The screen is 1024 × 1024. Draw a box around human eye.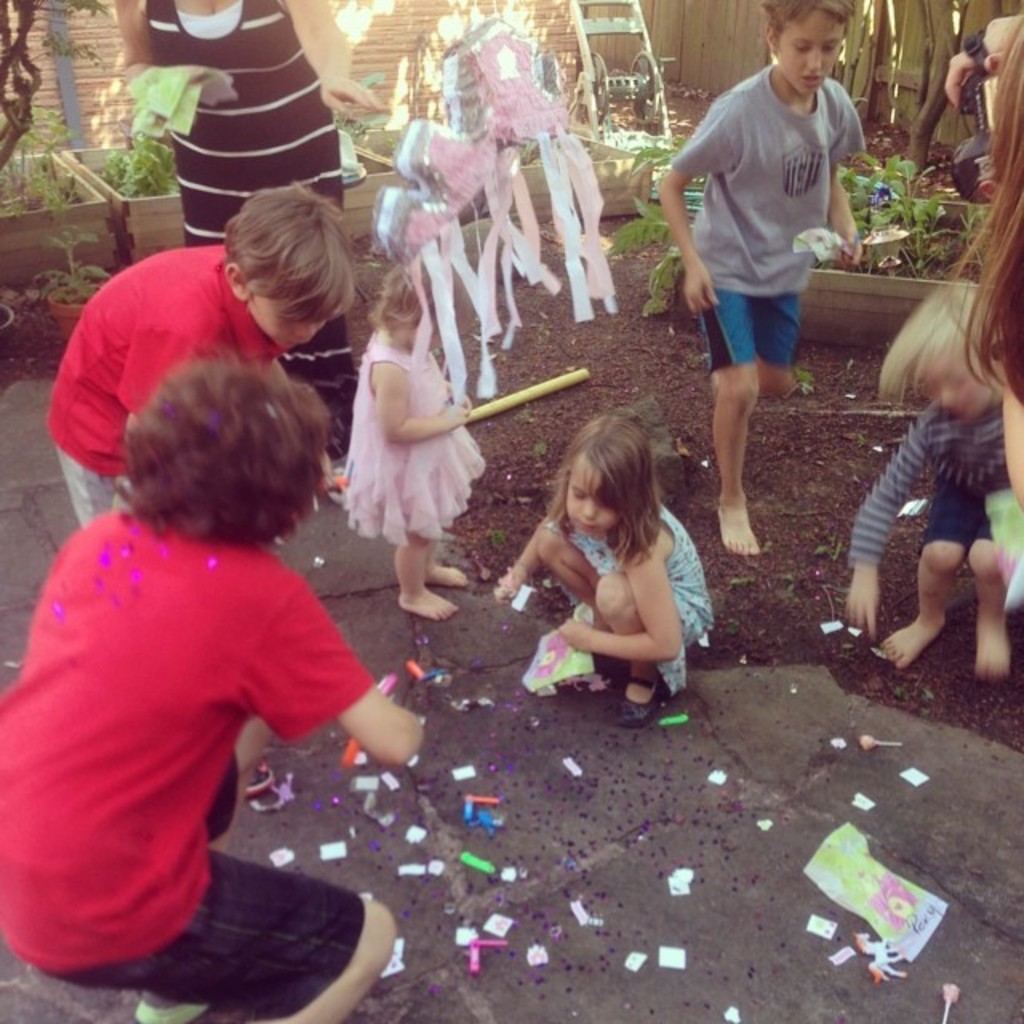
(left=790, top=38, right=810, bottom=53).
